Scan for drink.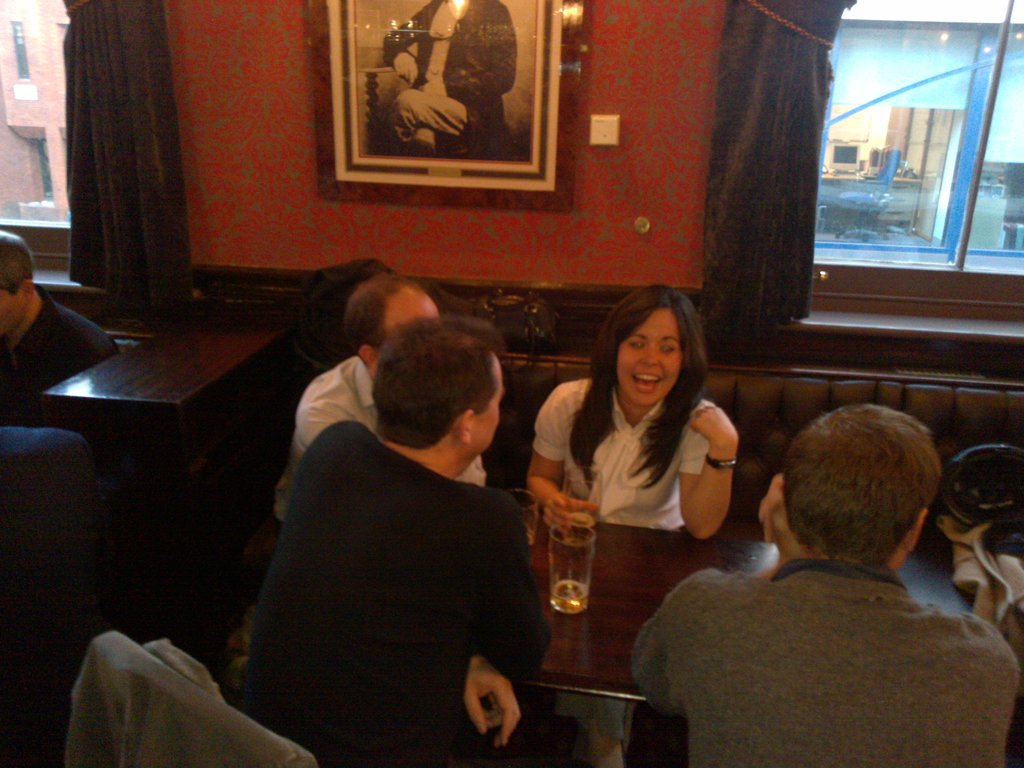
Scan result: bbox(550, 582, 590, 616).
